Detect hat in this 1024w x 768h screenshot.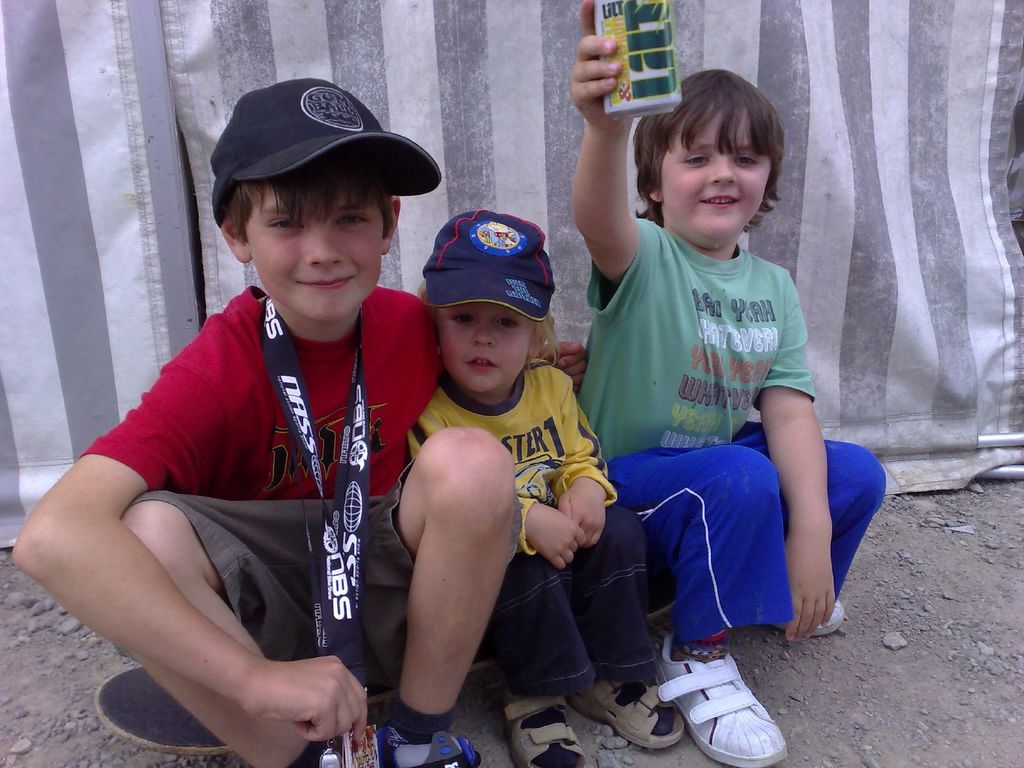
Detection: [205,76,440,228].
